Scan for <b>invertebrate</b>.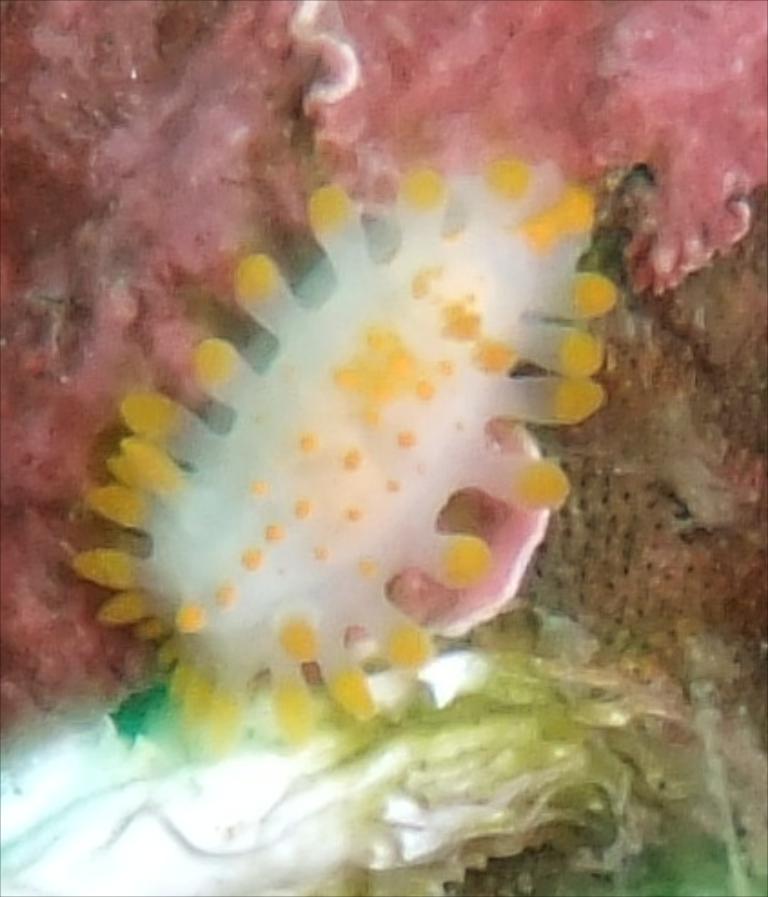
Scan result: {"x1": 71, "y1": 154, "x2": 619, "y2": 763}.
